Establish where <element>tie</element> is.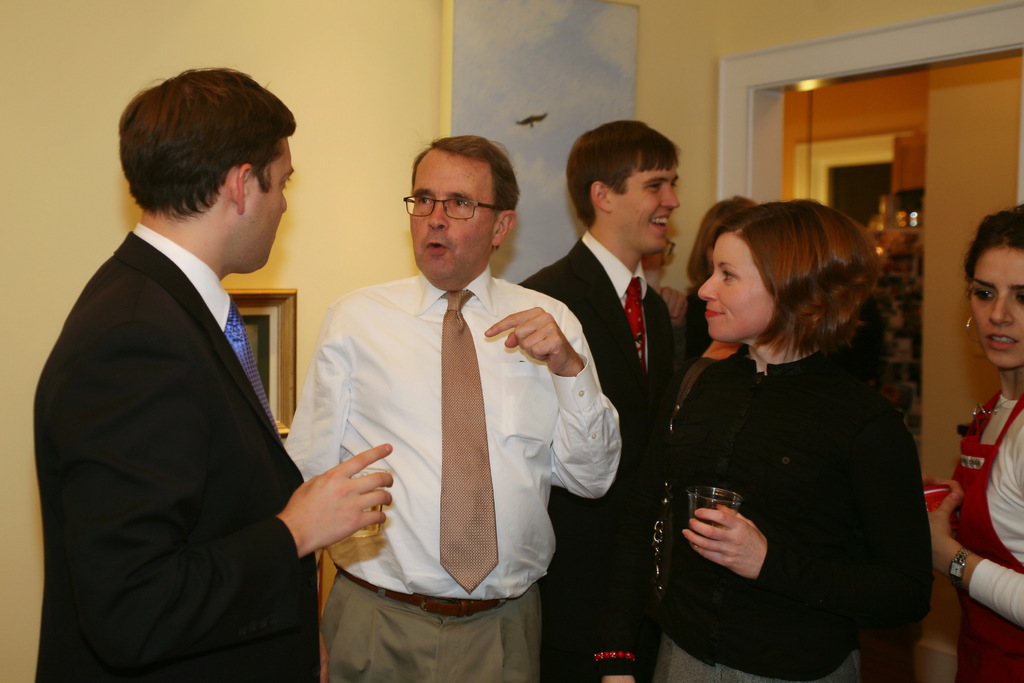
Established at (left=224, top=300, right=280, bottom=434).
